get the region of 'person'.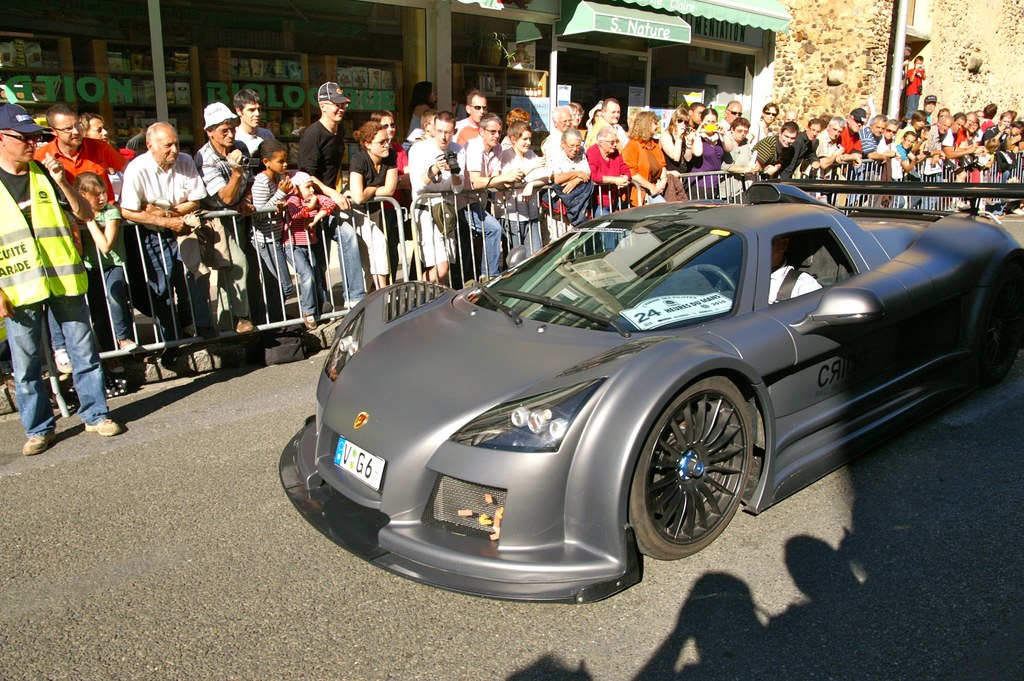
select_region(899, 54, 929, 124).
